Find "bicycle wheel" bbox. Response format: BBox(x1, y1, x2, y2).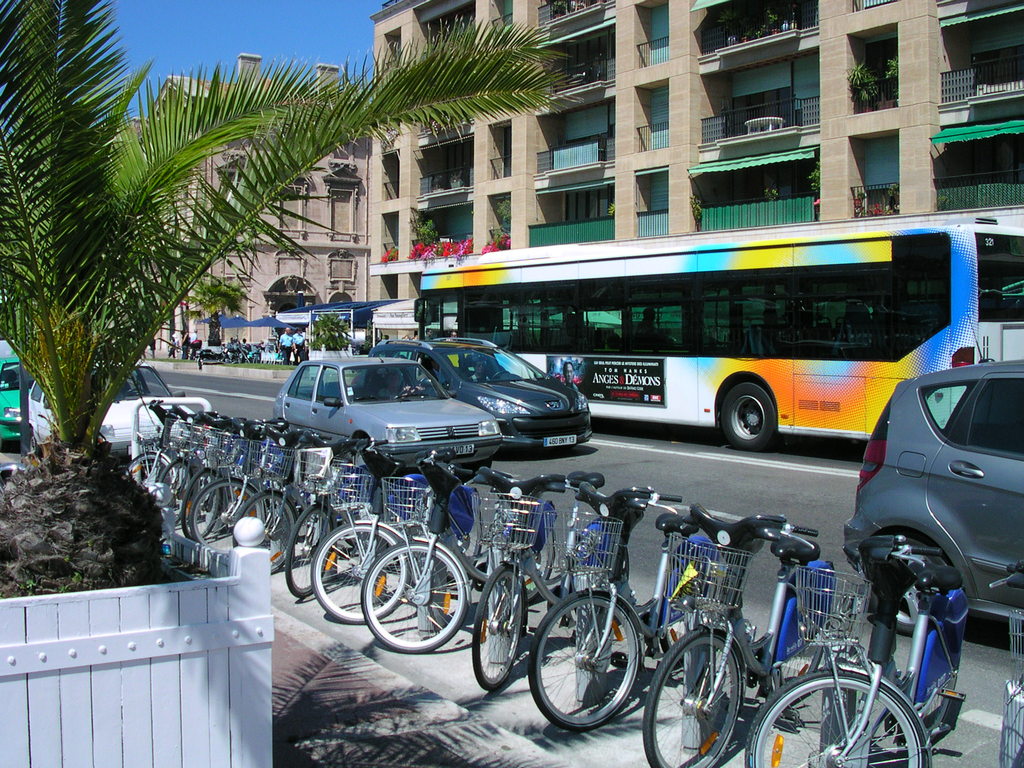
BBox(749, 659, 918, 767).
